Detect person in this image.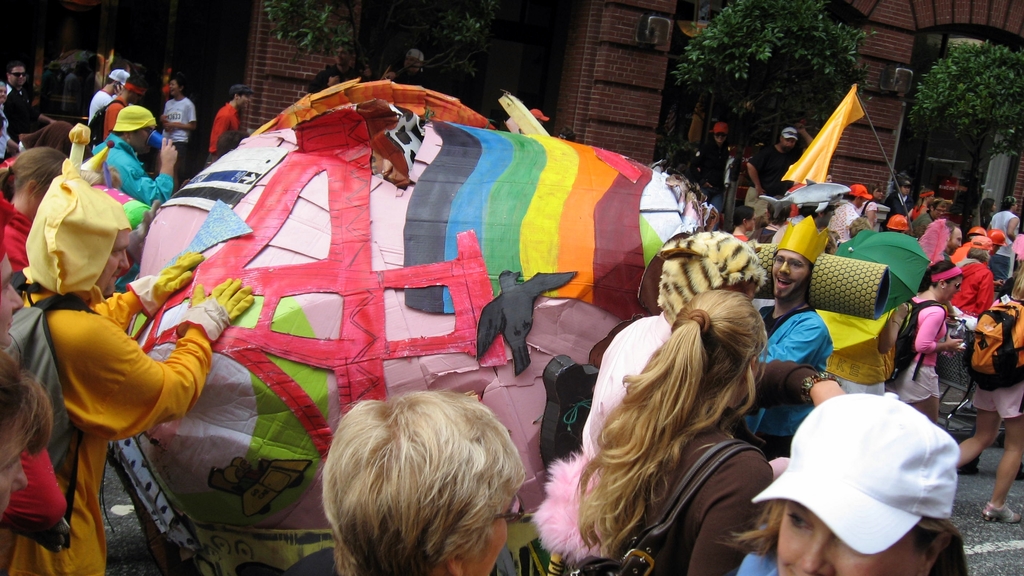
Detection: [95, 66, 141, 142].
